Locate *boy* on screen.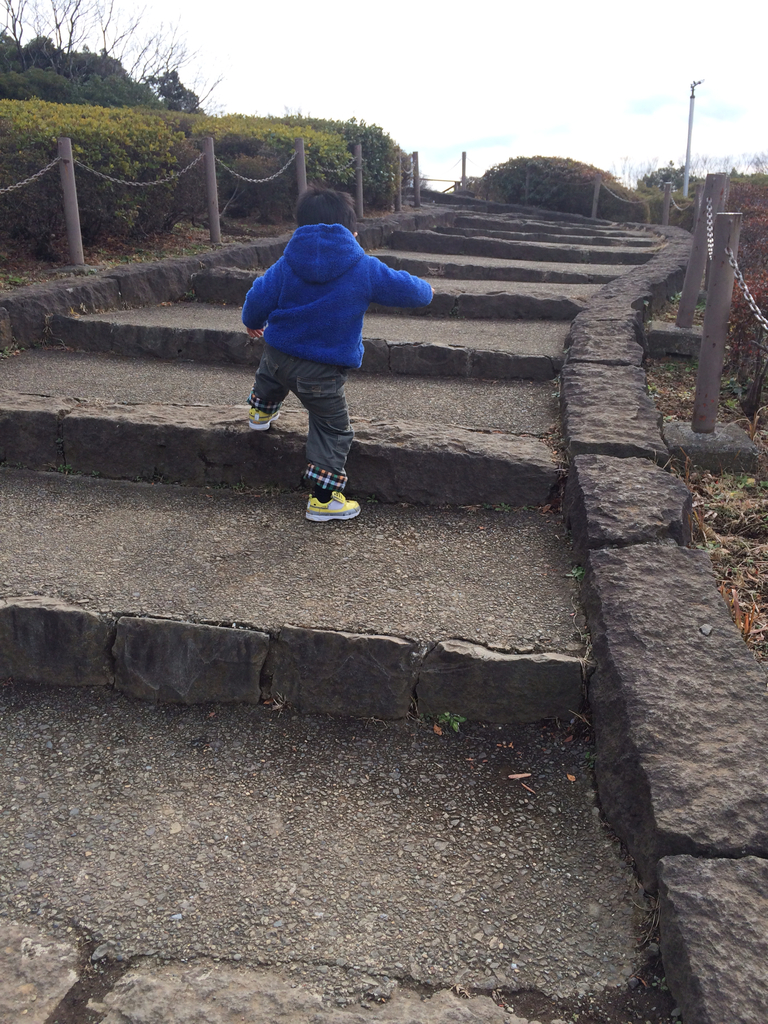
On screen at select_region(216, 168, 434, 506).
